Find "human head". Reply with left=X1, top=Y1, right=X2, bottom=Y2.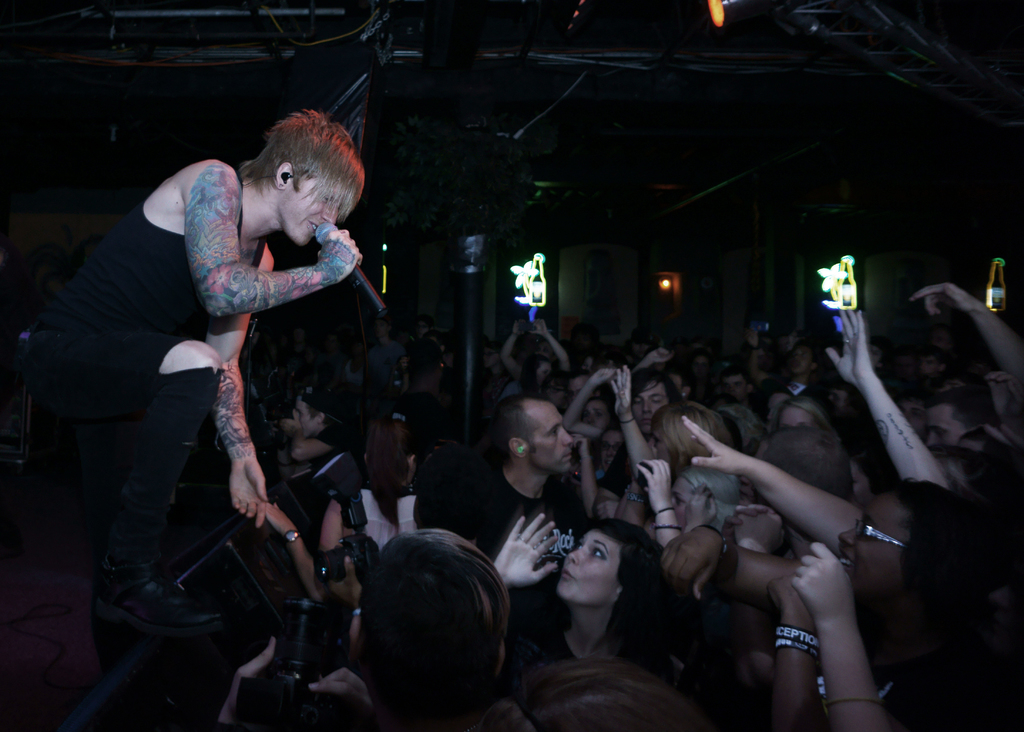
left=413, top=317, right=437, bottom=339.
